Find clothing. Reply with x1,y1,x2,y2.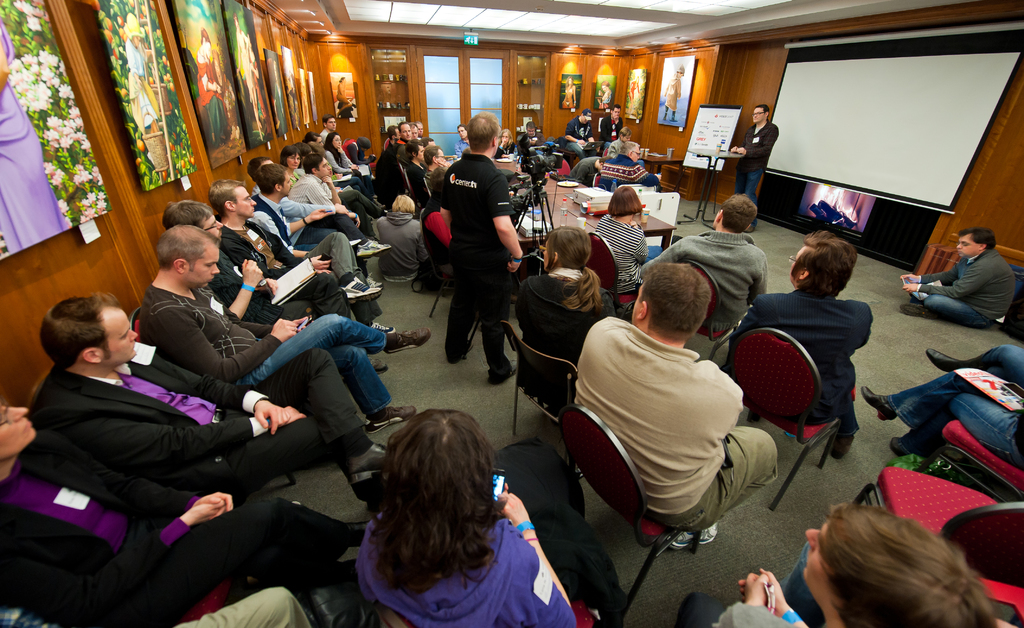
570,156,598,186.
